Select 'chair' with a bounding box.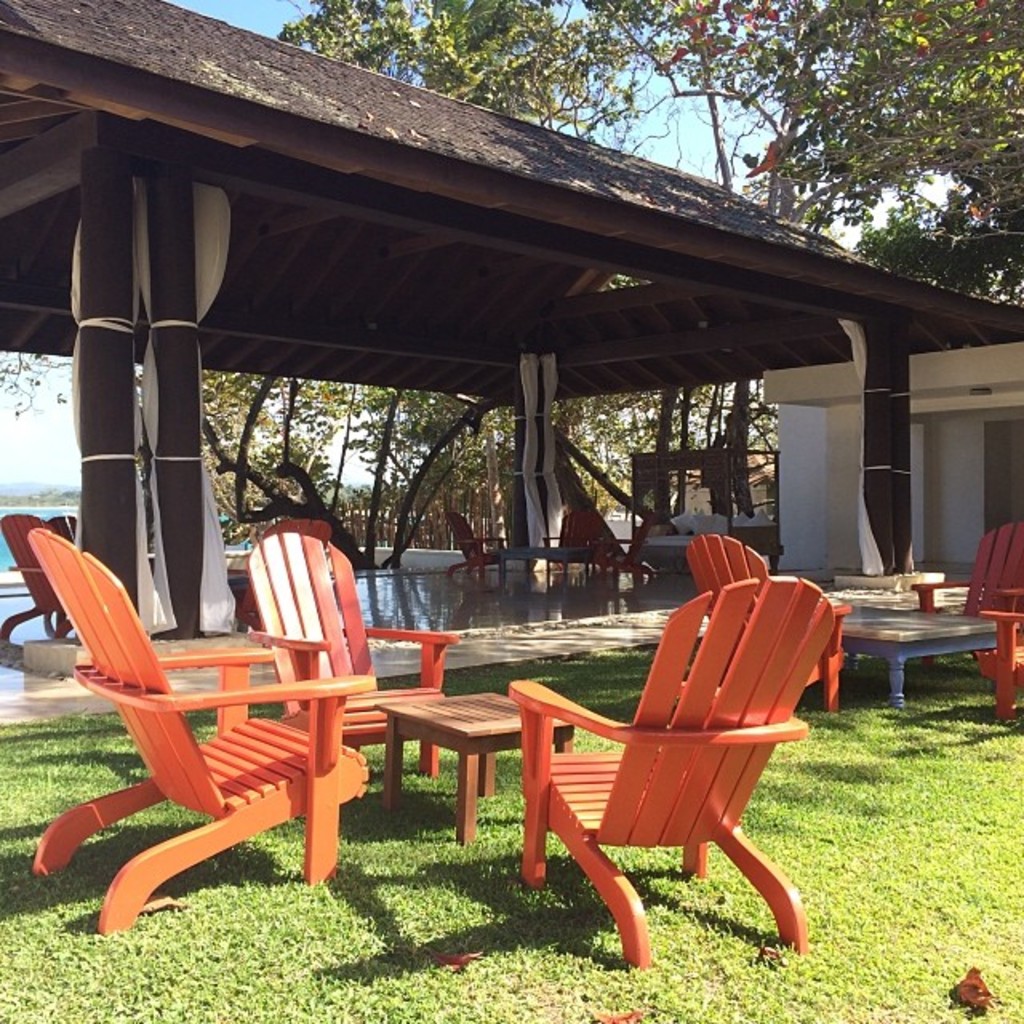
909:536:1022:627.
